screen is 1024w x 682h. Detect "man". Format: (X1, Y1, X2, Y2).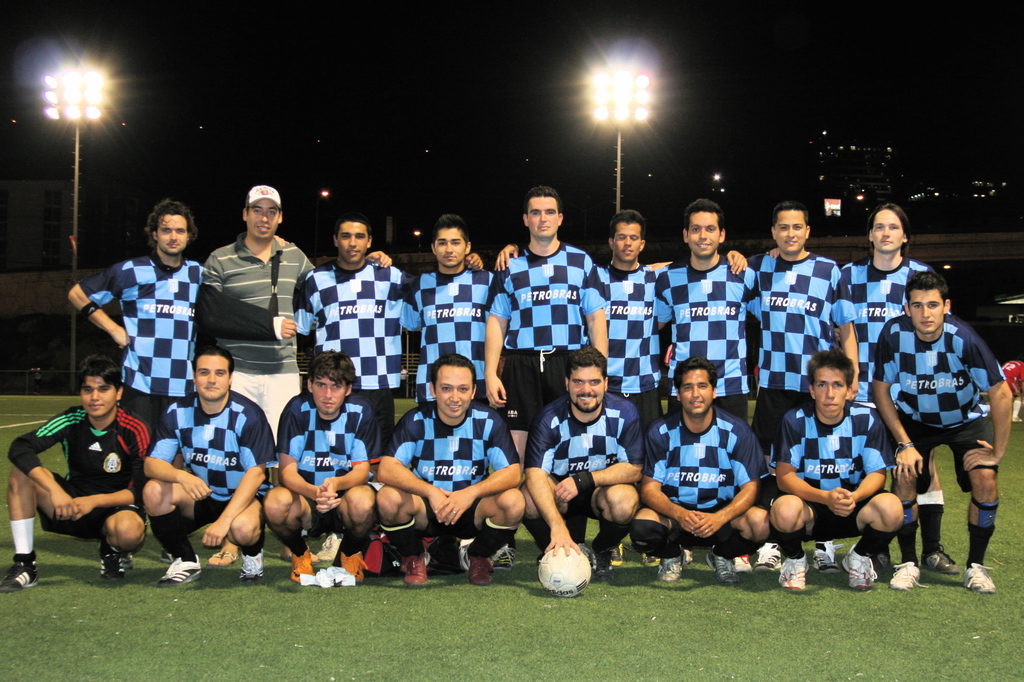
(846, 199, 956, 394).
